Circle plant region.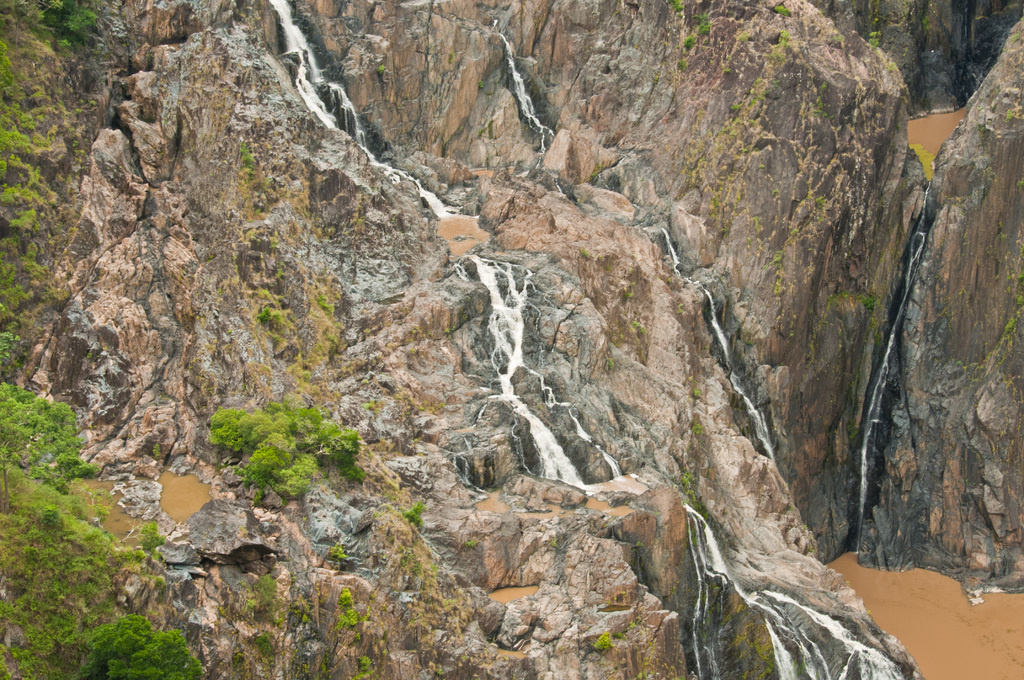
Region: [x1=625, y1=264, x2=634, y2=279].
